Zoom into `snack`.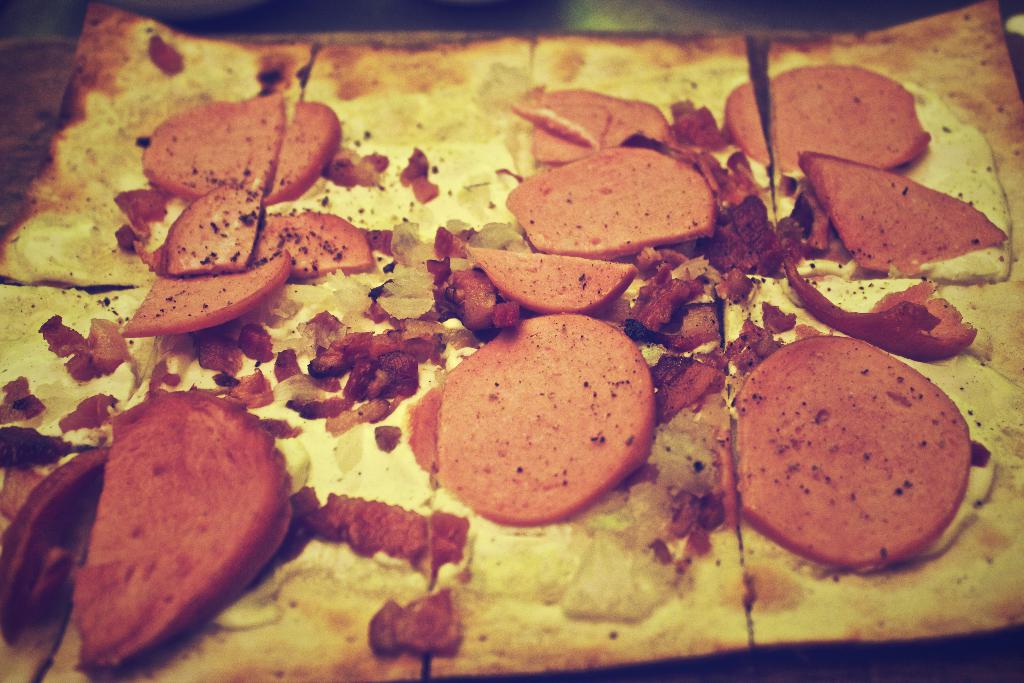
Zoom target: box=[0, 0, 1022, 682].
